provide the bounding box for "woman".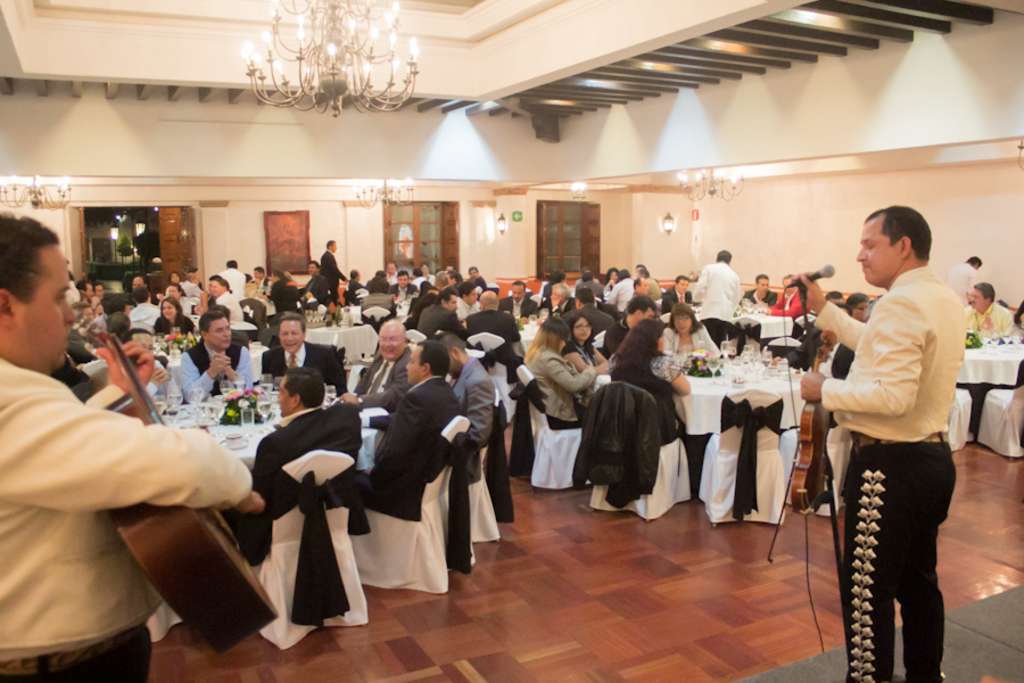
(563, 318, 617, 372).
